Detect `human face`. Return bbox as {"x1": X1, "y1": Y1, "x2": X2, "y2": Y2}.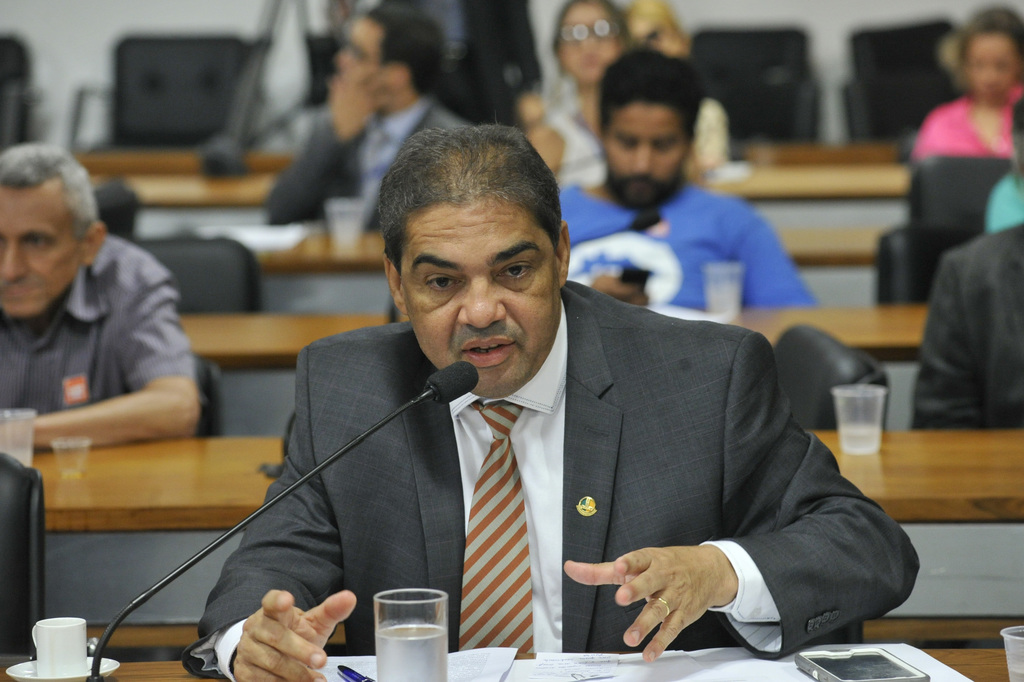
{"x1": 556, "y1": 0, "x2": 624, "y2": 81}.
